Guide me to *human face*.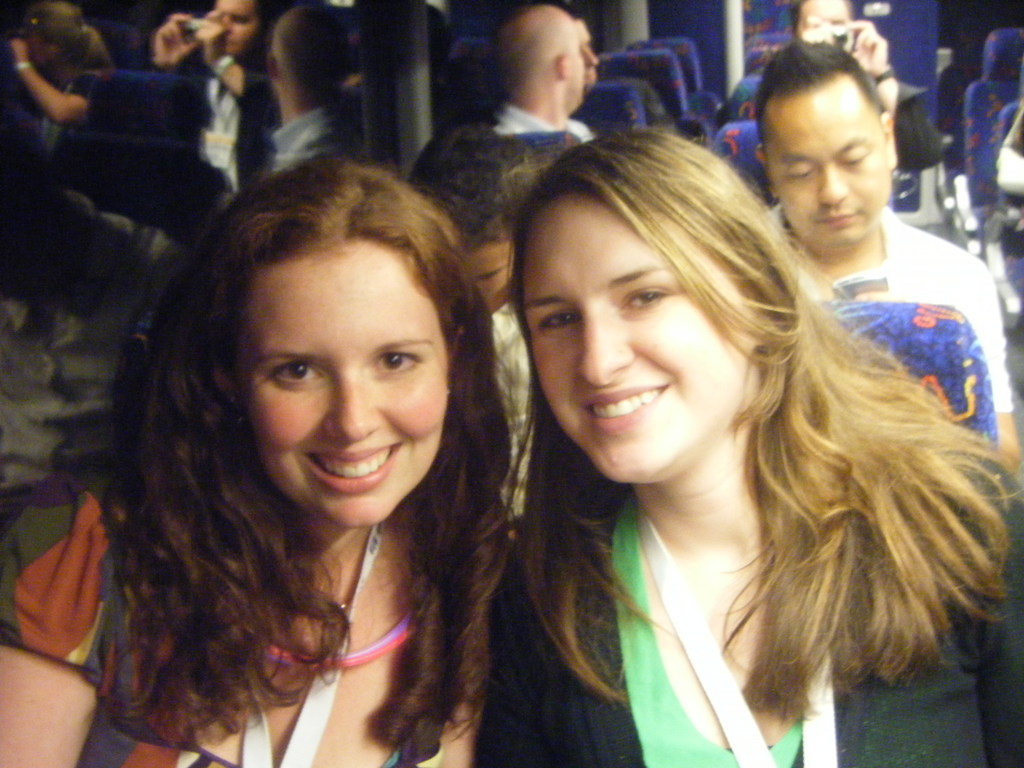
Guidance: (x1=459, y1=241, x2=517, y2=315).
